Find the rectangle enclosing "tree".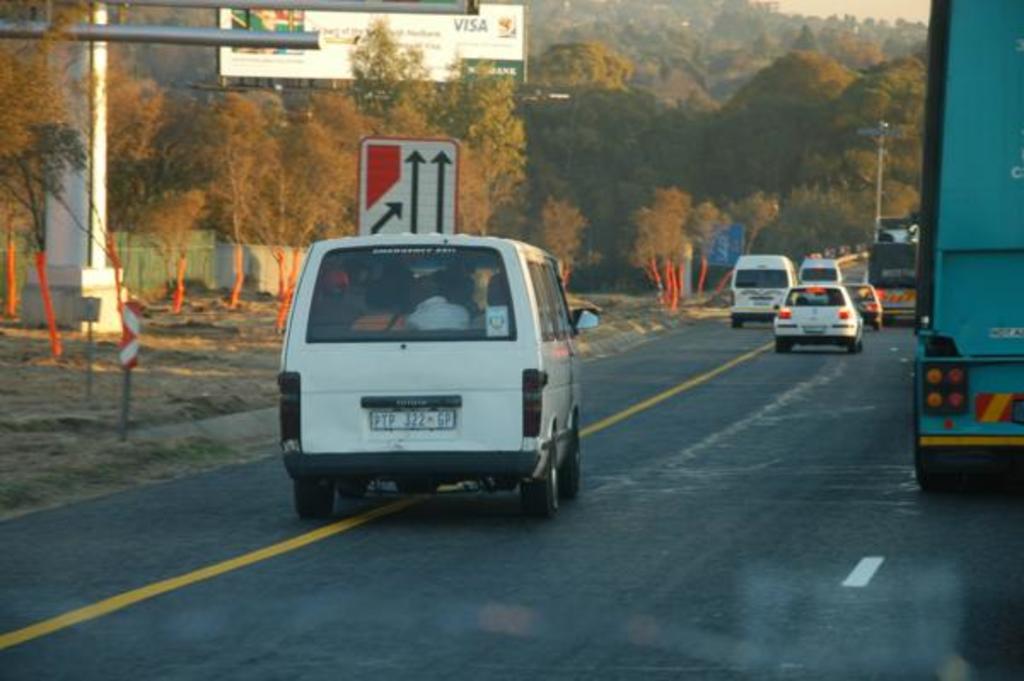
[0,0,89,311].
